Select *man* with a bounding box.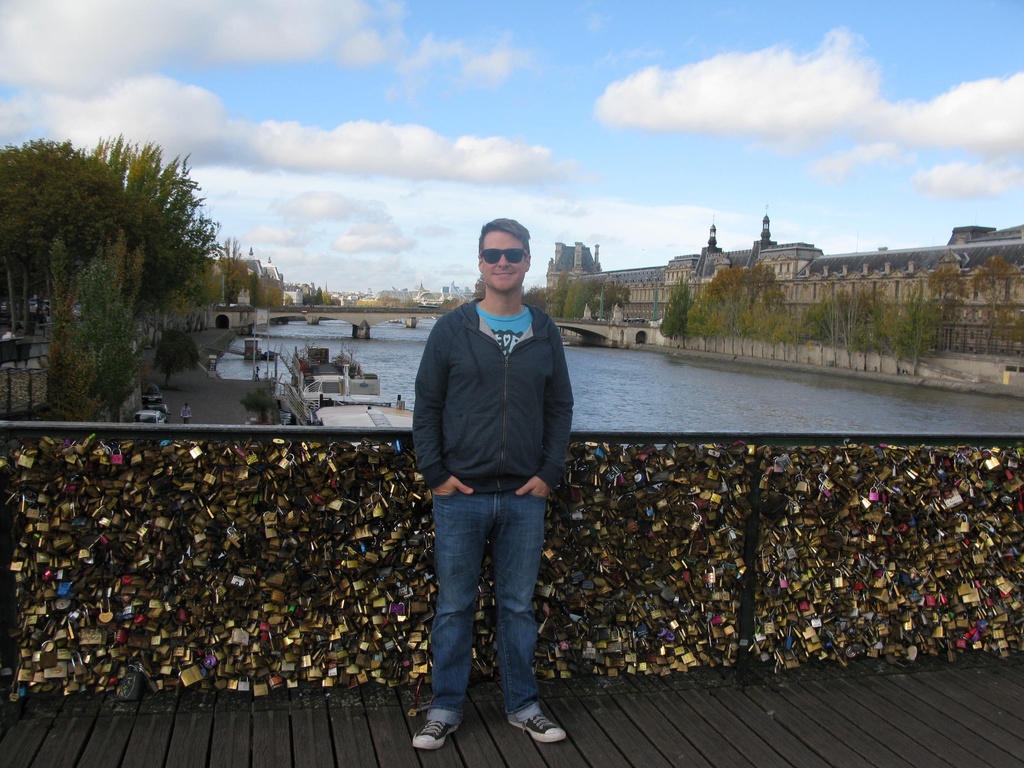
<box>398,259,588,767</box>.
